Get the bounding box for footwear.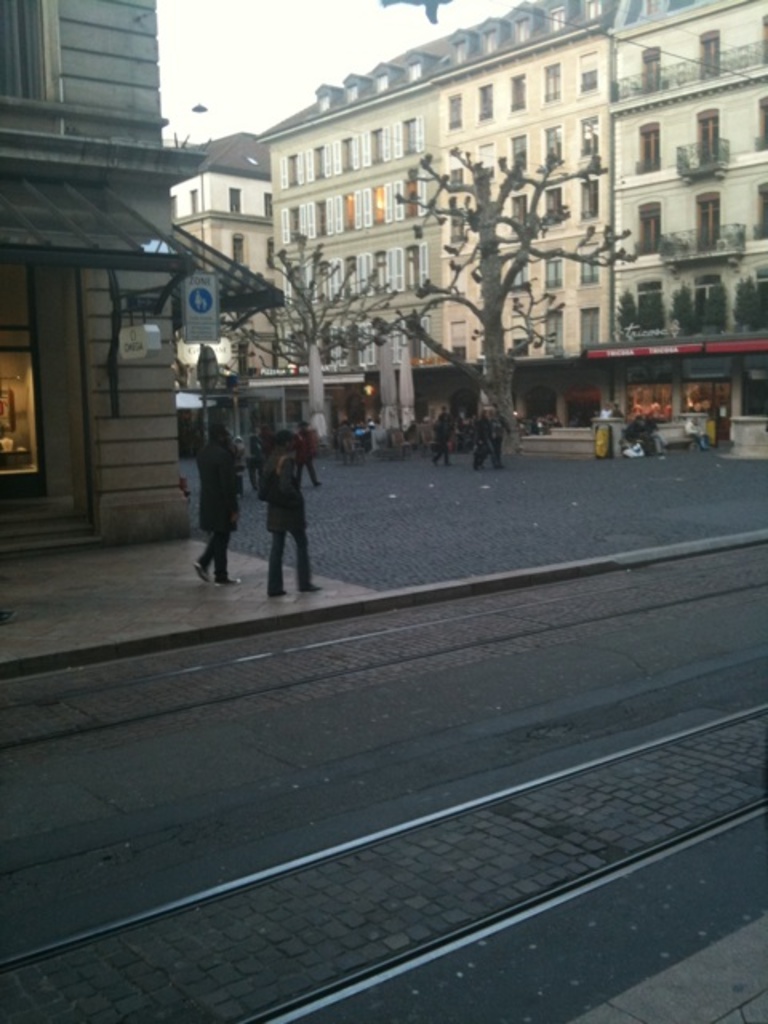
bbox=(264, 584, 280, 602).
